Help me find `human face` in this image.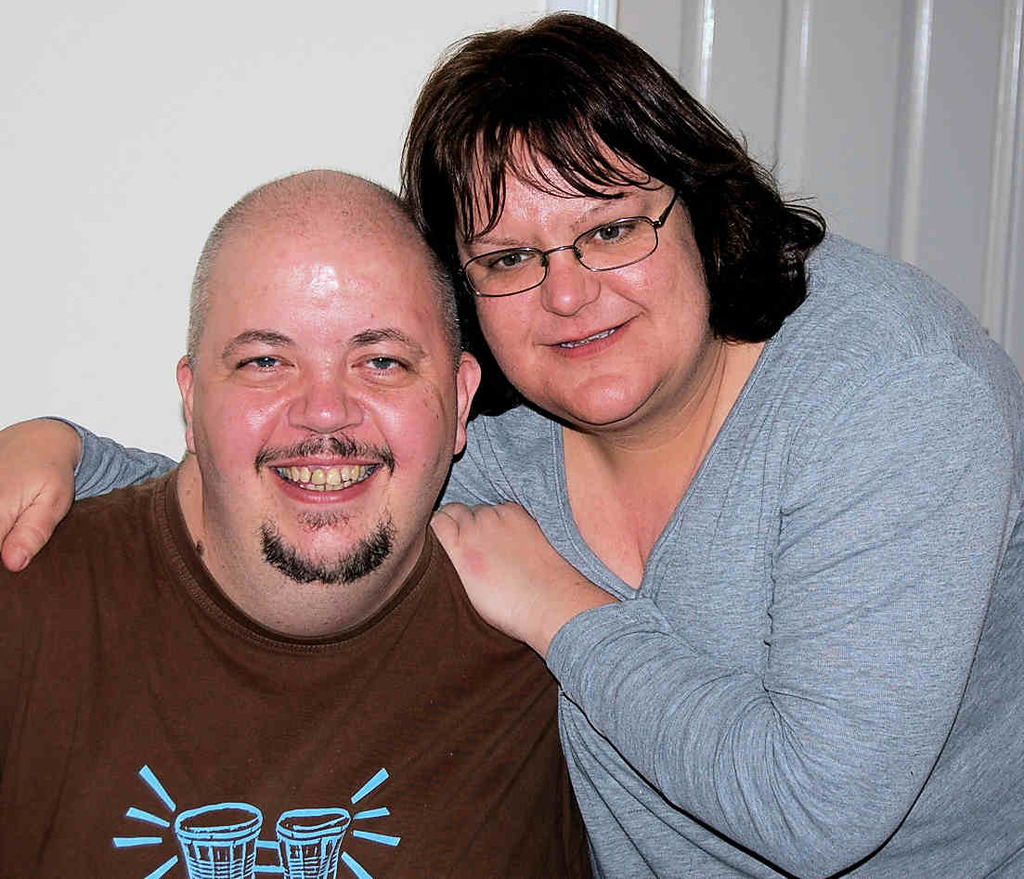
Found it: (left=452, top=126, right=710, bottom=430).
